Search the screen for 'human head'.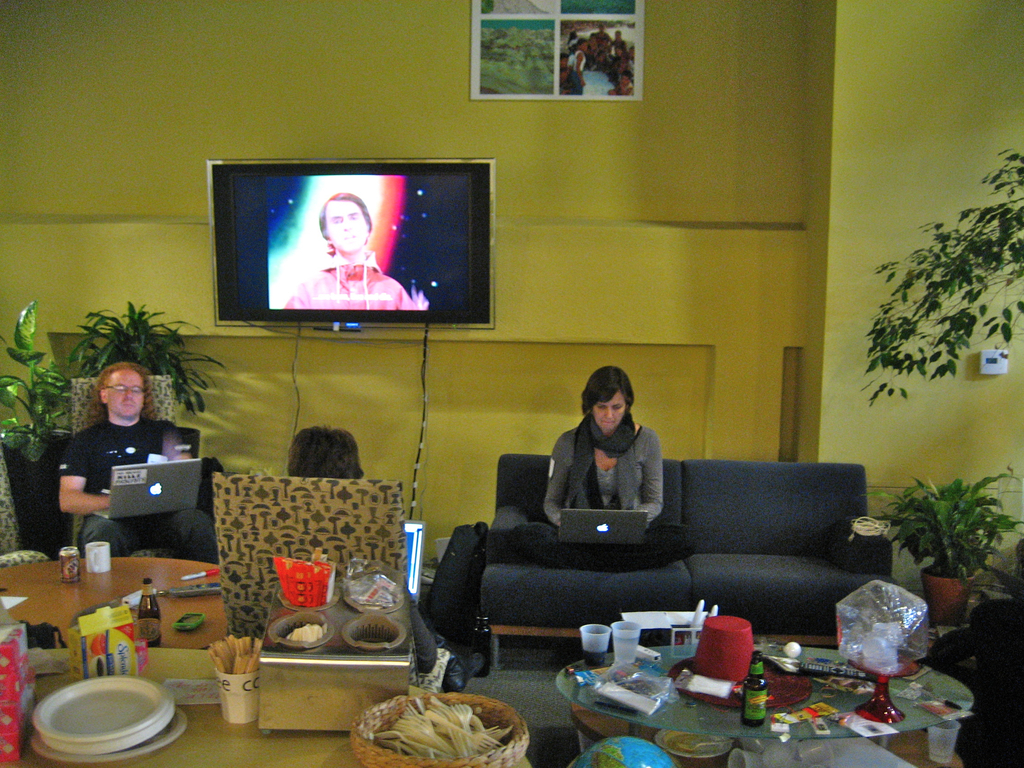
Found at (318, 193, 378, 253).
